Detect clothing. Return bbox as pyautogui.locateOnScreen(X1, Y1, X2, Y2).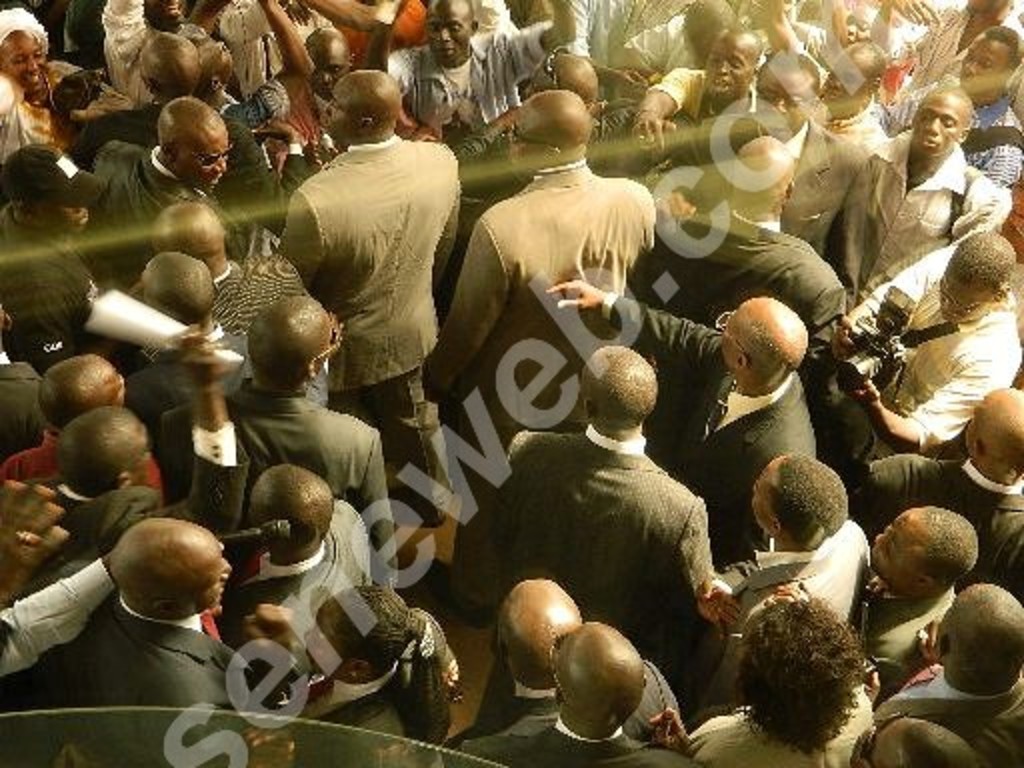
pyautogui.locateOnScreen(742, 0, 834, 60).
